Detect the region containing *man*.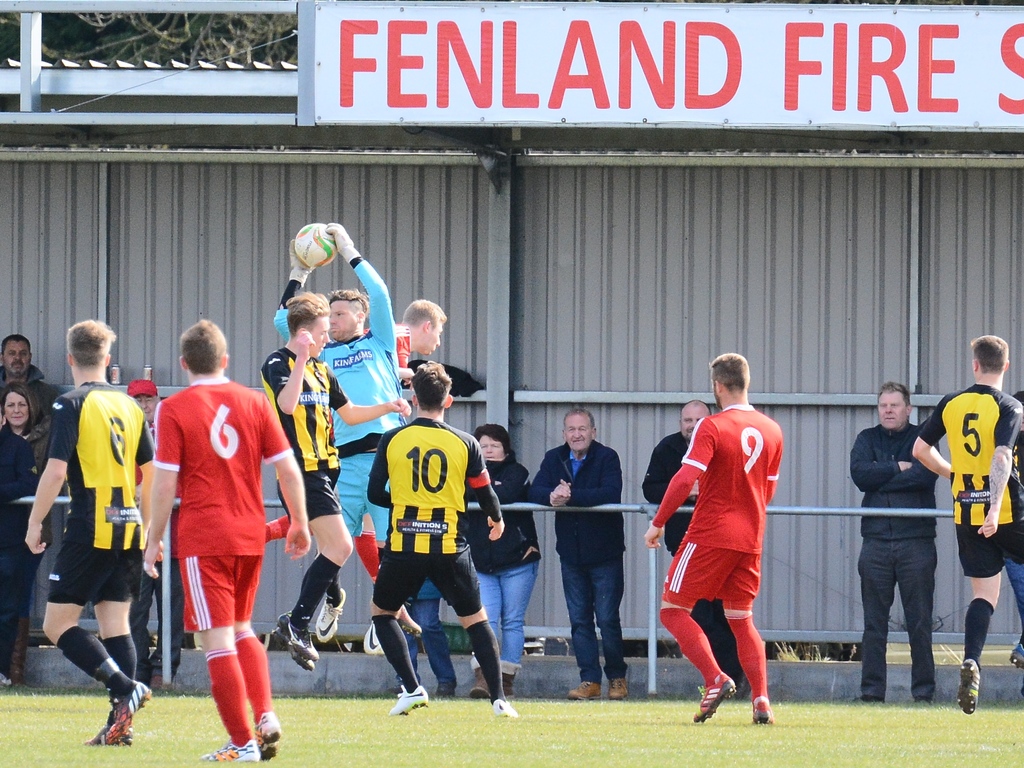
pyautogui.locateOnScreen(642, 396, 756, 701).
